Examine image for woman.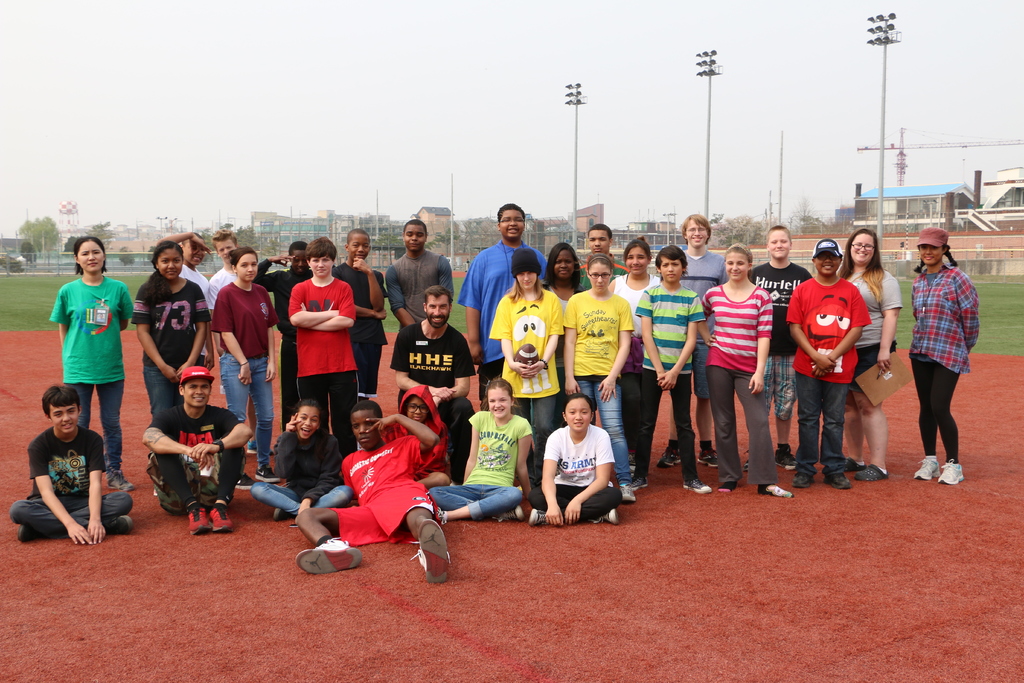
Examination result: [909,226,981,483].
